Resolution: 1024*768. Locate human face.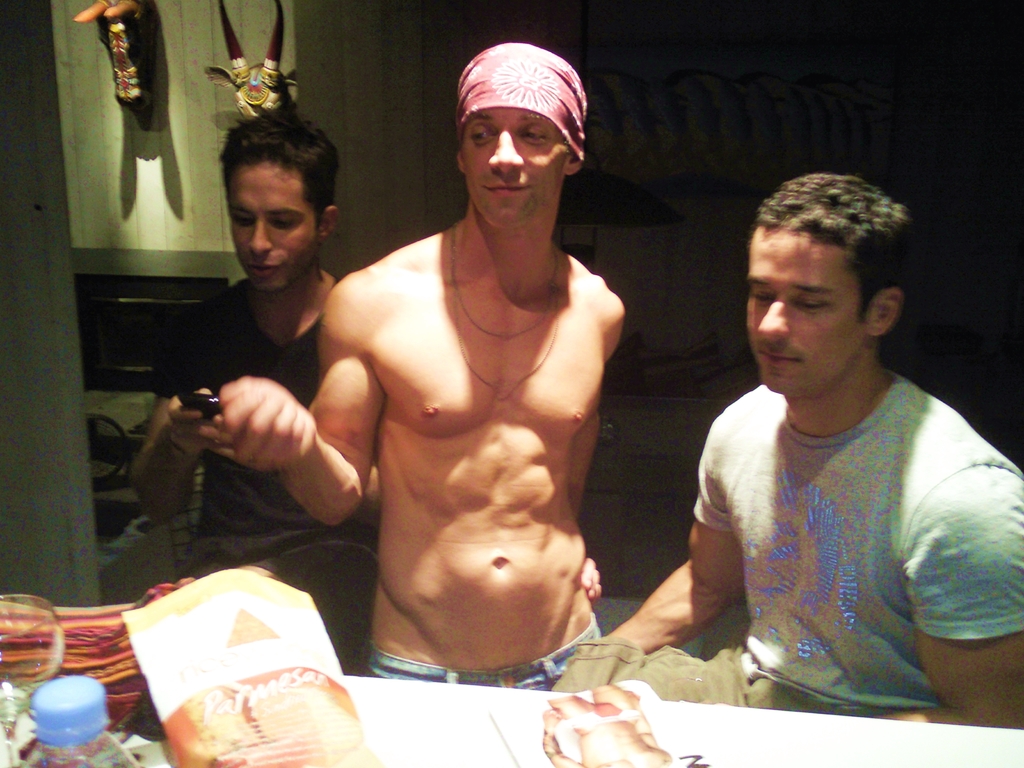
pyautogui.locateOnScreen(223, 156, 320, 283).
